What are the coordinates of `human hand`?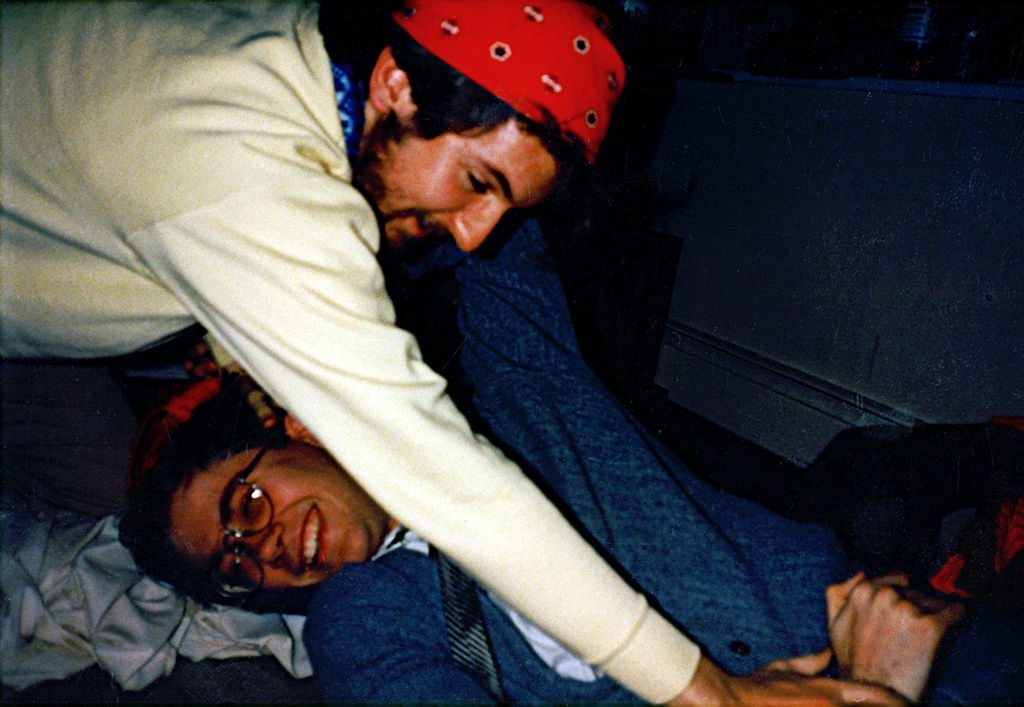
<region>837, 582, 966, 679</region>.
